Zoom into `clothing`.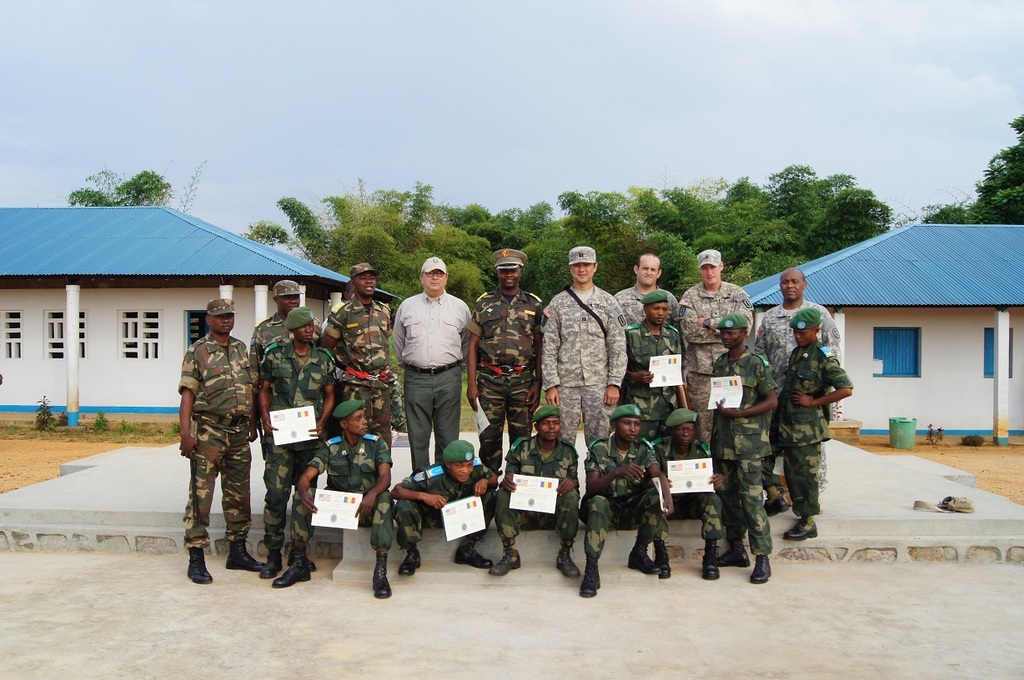
Zoom target: (left=395, top=283, right=473, bottom=478).
